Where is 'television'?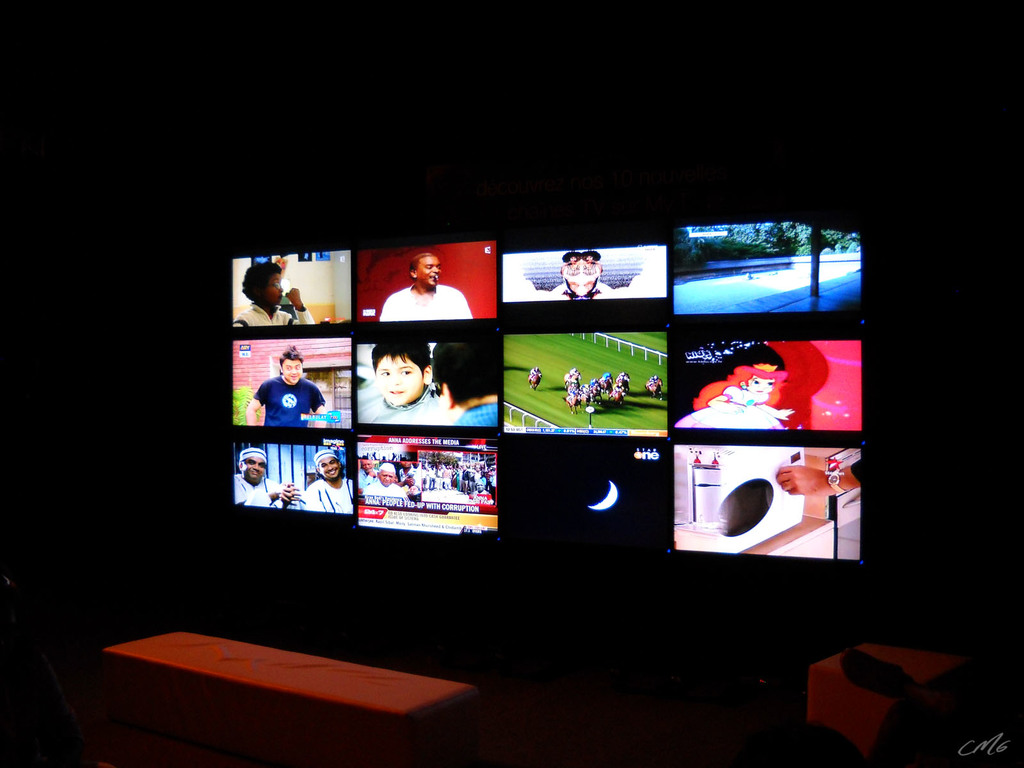
356/338/503/430.
